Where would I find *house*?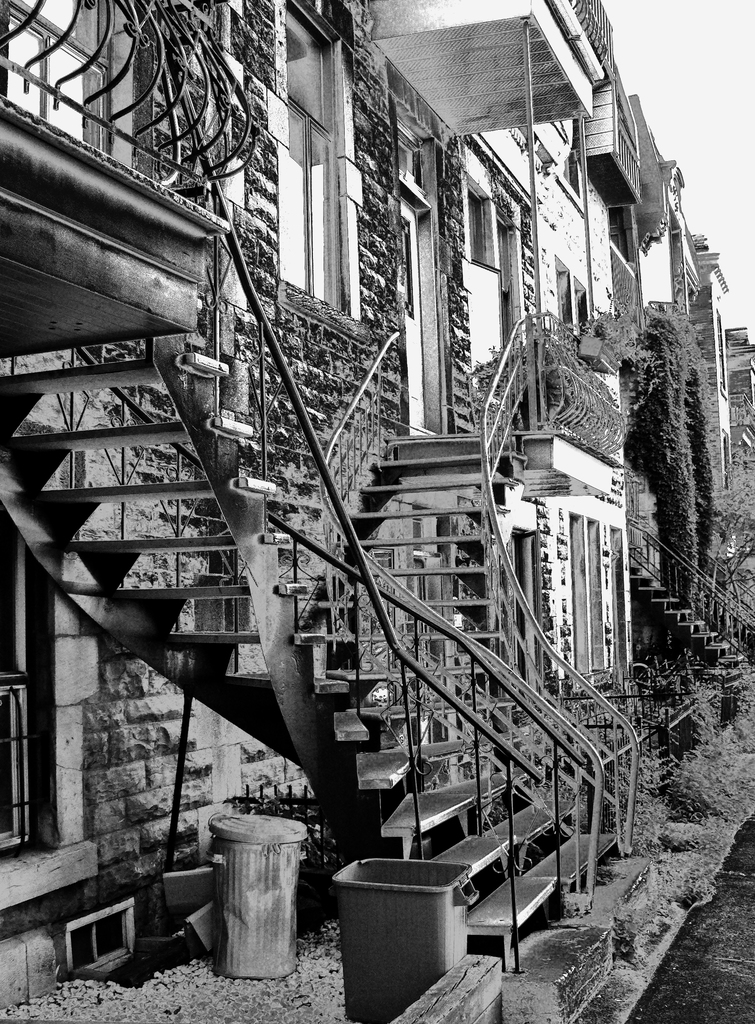
At detection(0, 0, 687, 1019).
